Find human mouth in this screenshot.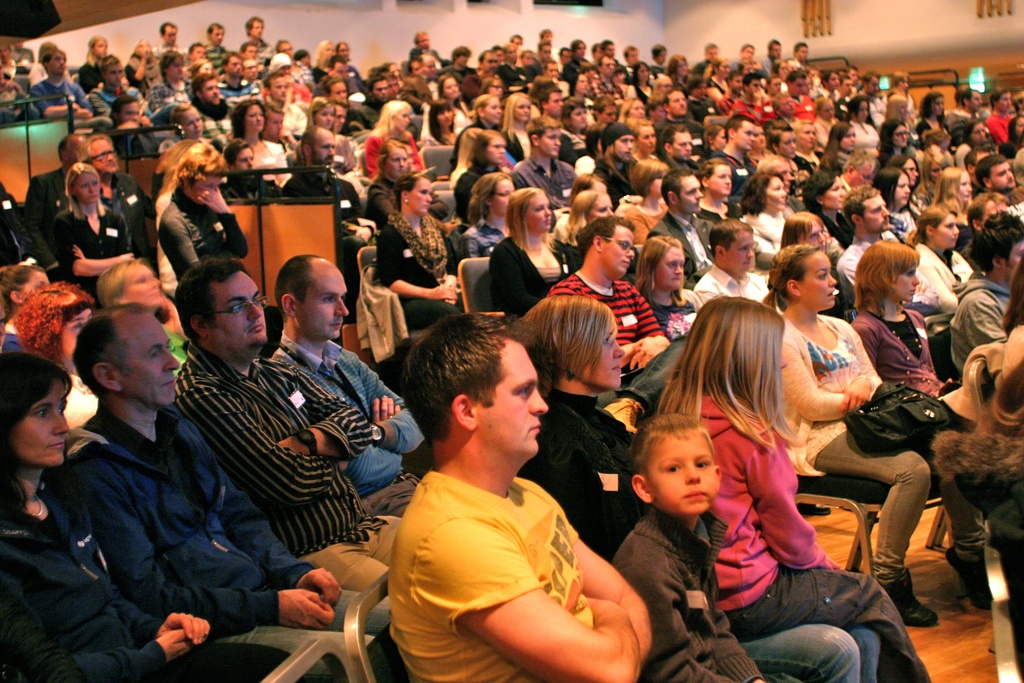
The bounding box for human mouth is bbox=(687, 488, 707, 502).
